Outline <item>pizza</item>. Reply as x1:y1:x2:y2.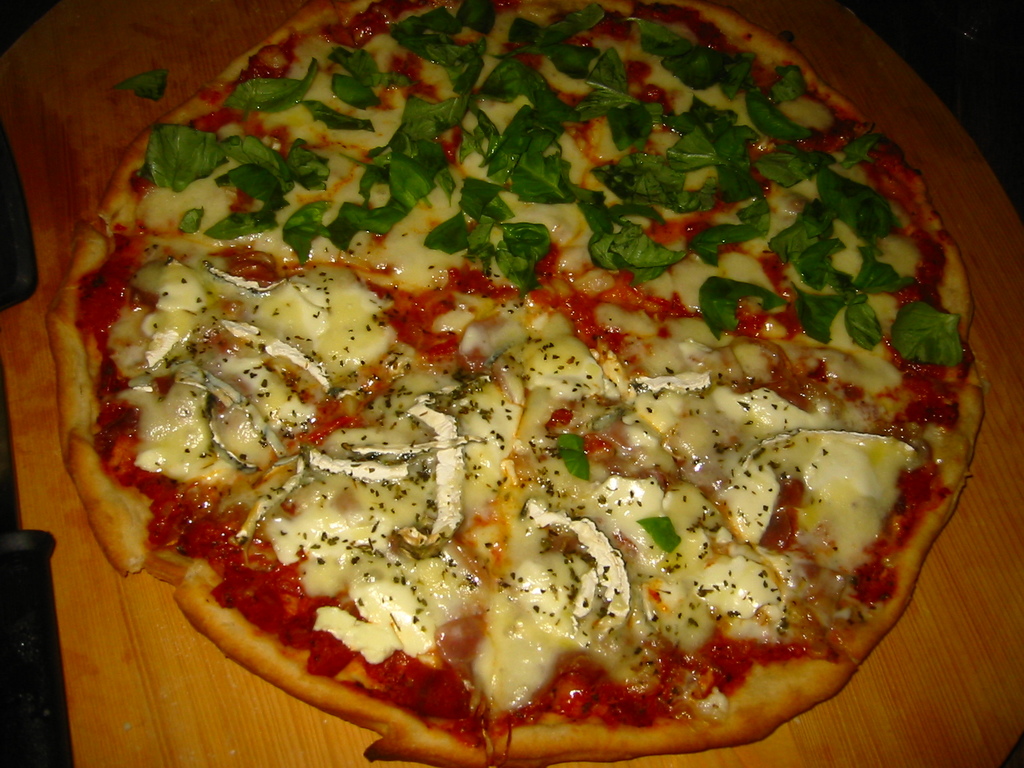
492:311:845:744.
